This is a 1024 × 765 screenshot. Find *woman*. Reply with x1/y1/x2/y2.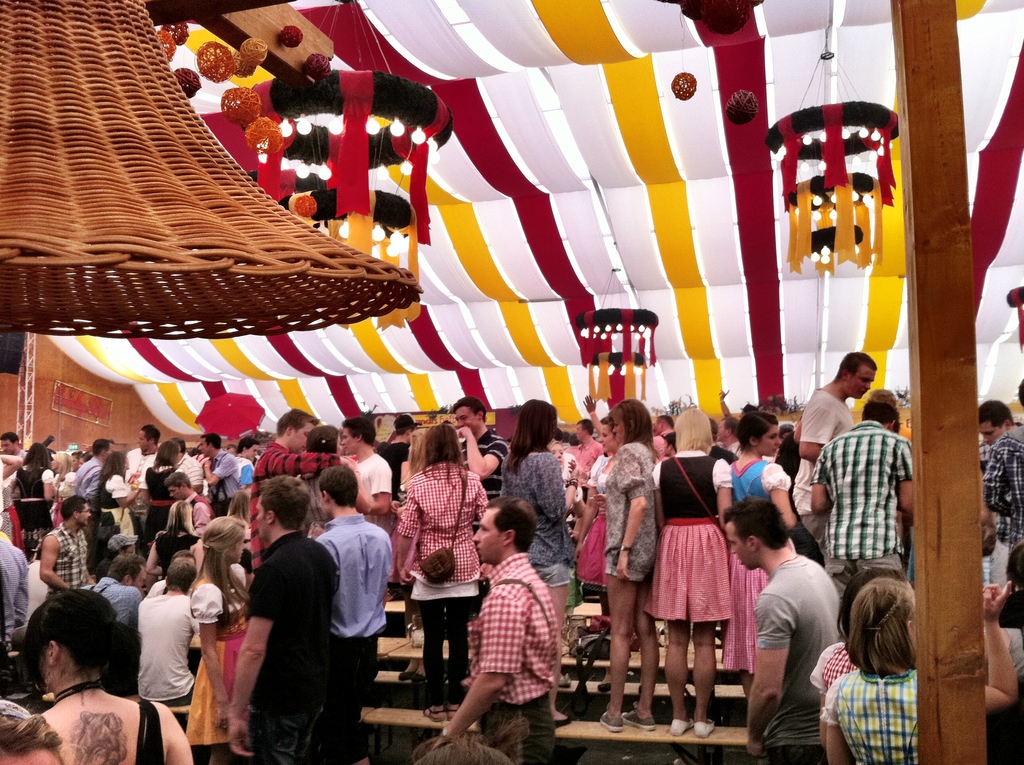
87/449/148/574.
